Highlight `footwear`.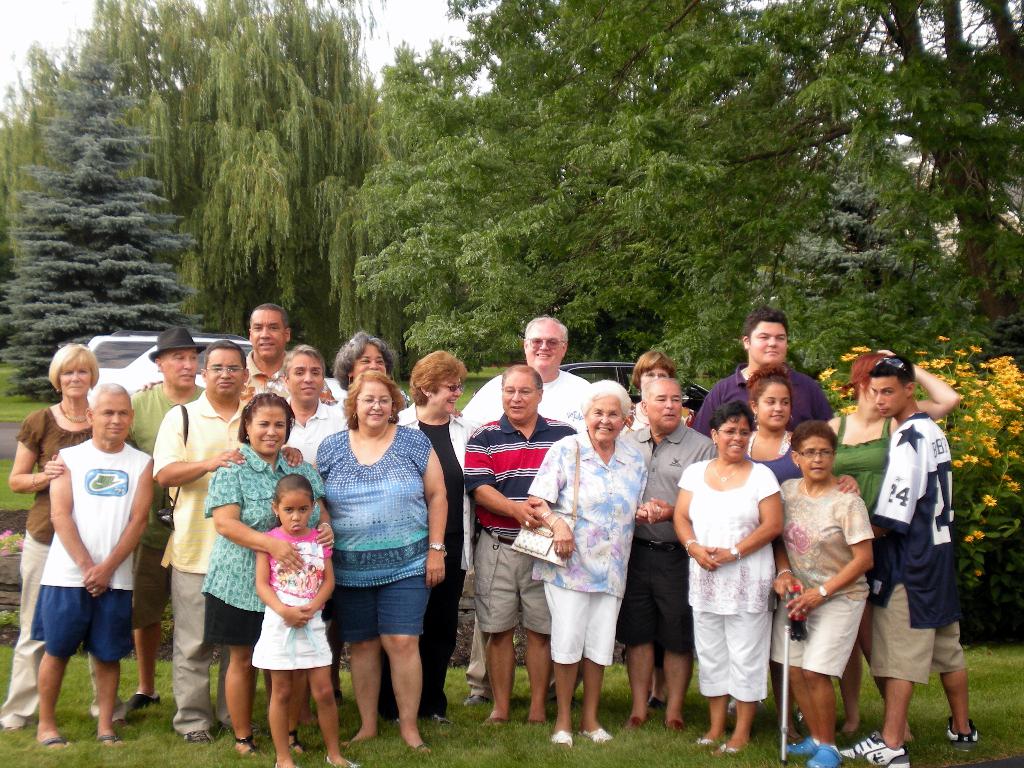
Highlighted region: bbox(189, 728, 233, 744).
